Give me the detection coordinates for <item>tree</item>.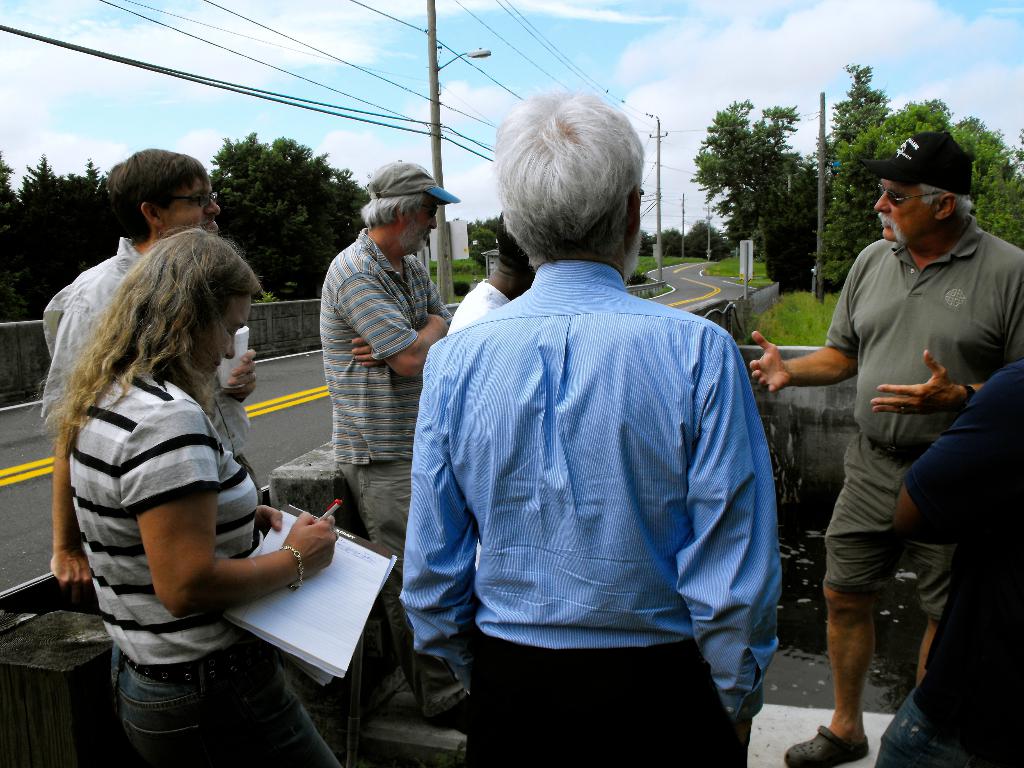
[x1=856, y1=81, x2=1023, y2=252].
